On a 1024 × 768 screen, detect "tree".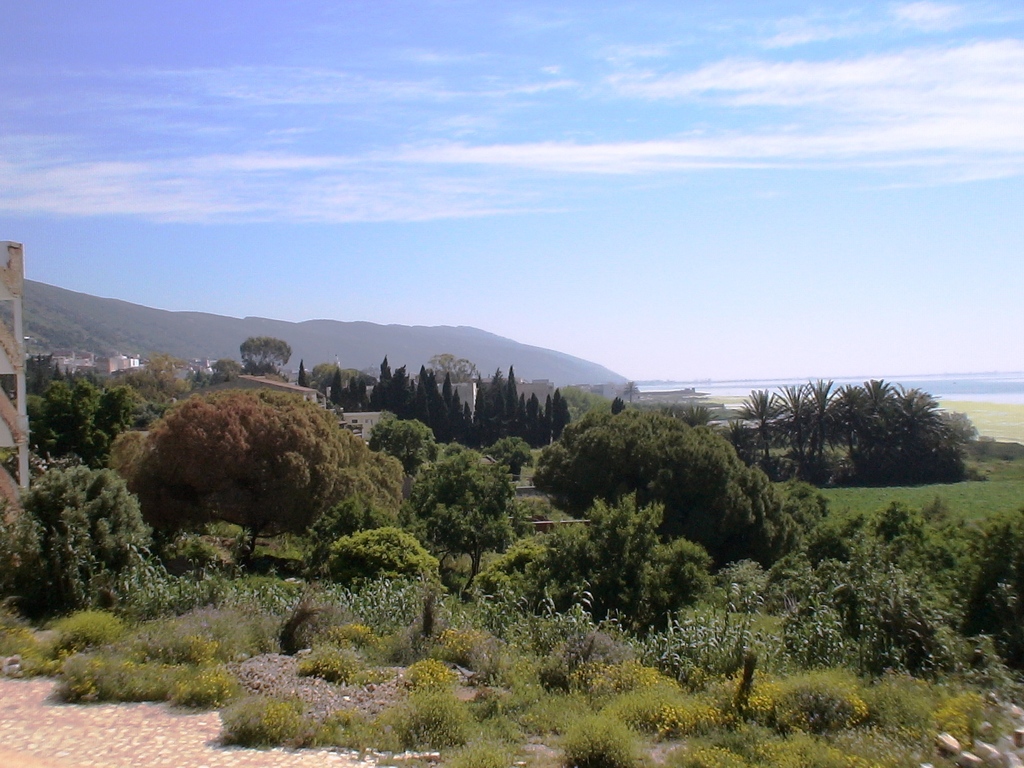
[408,456,532,587].
